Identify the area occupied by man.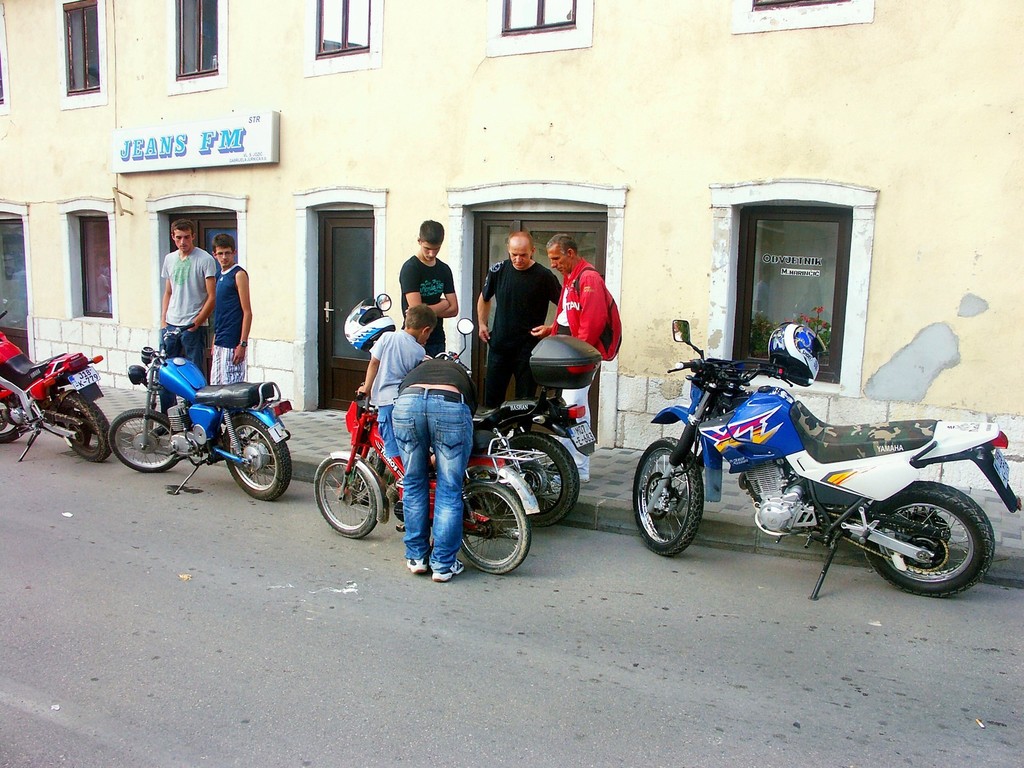
Area: 550/232/605/482.
